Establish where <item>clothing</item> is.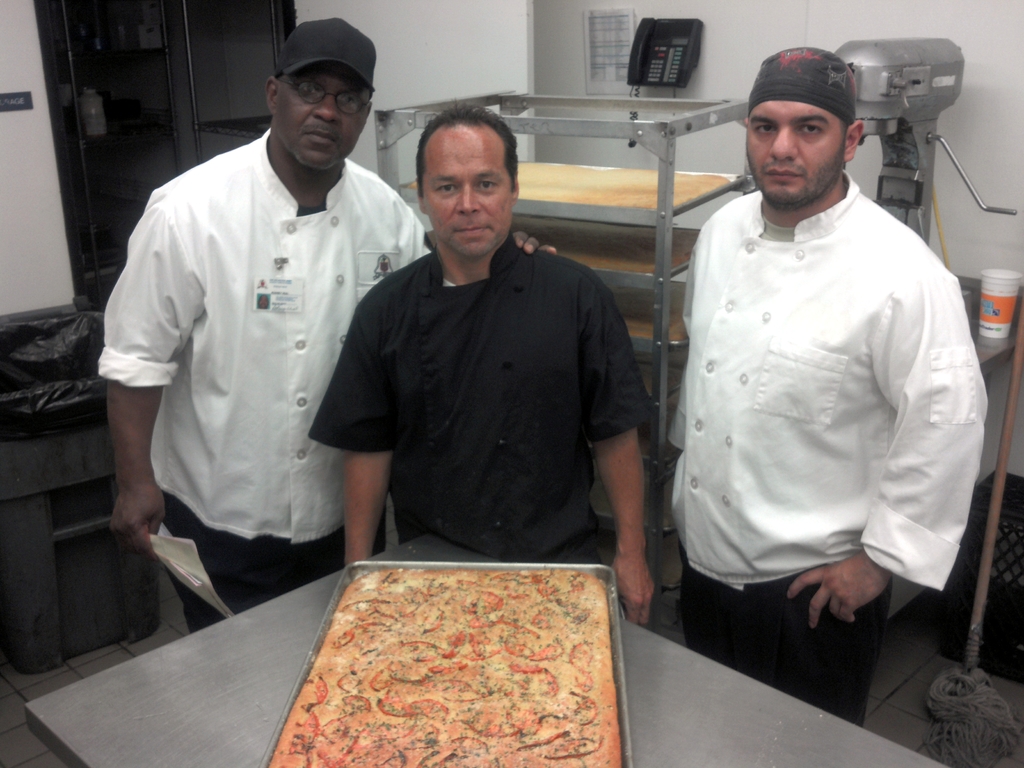
Established at (329,235,633,563).
